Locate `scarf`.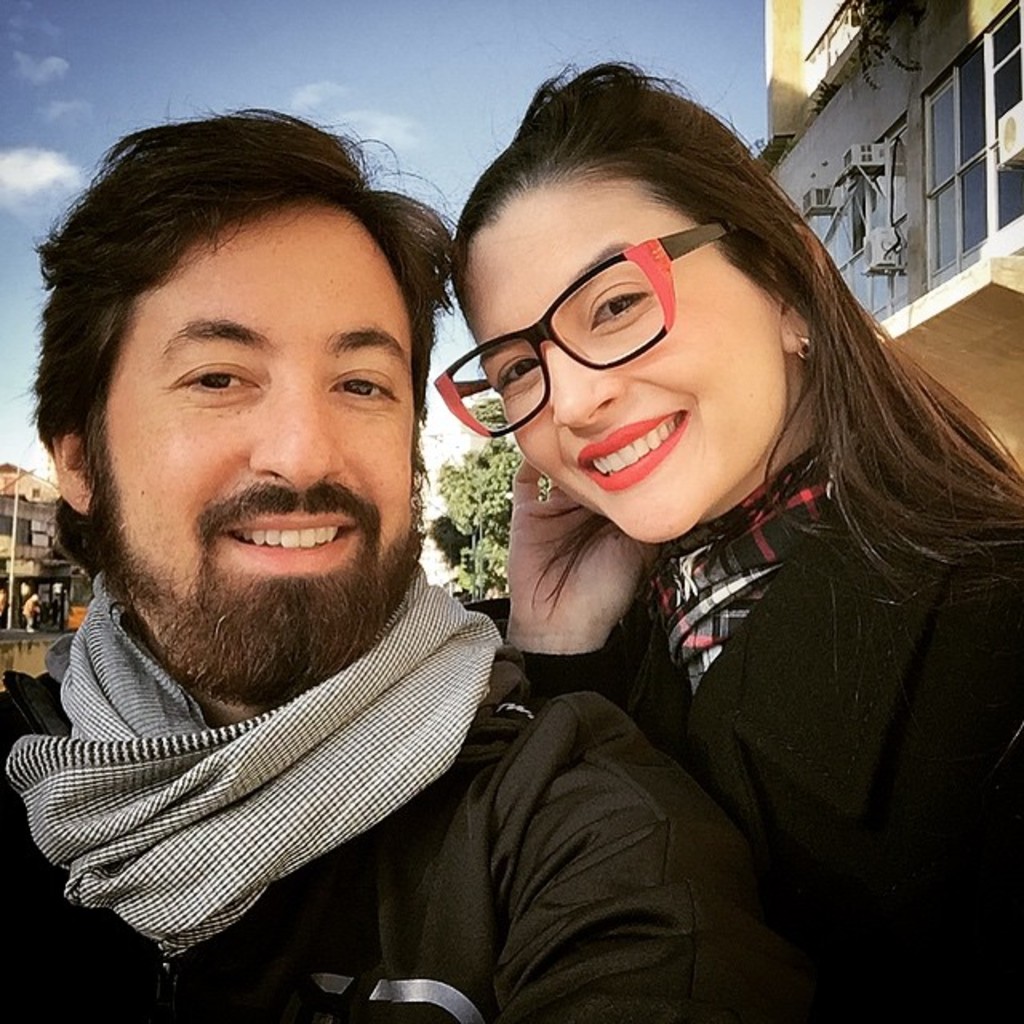
Bounding box: x1=10 y1=568 x2=515 y2=960.
